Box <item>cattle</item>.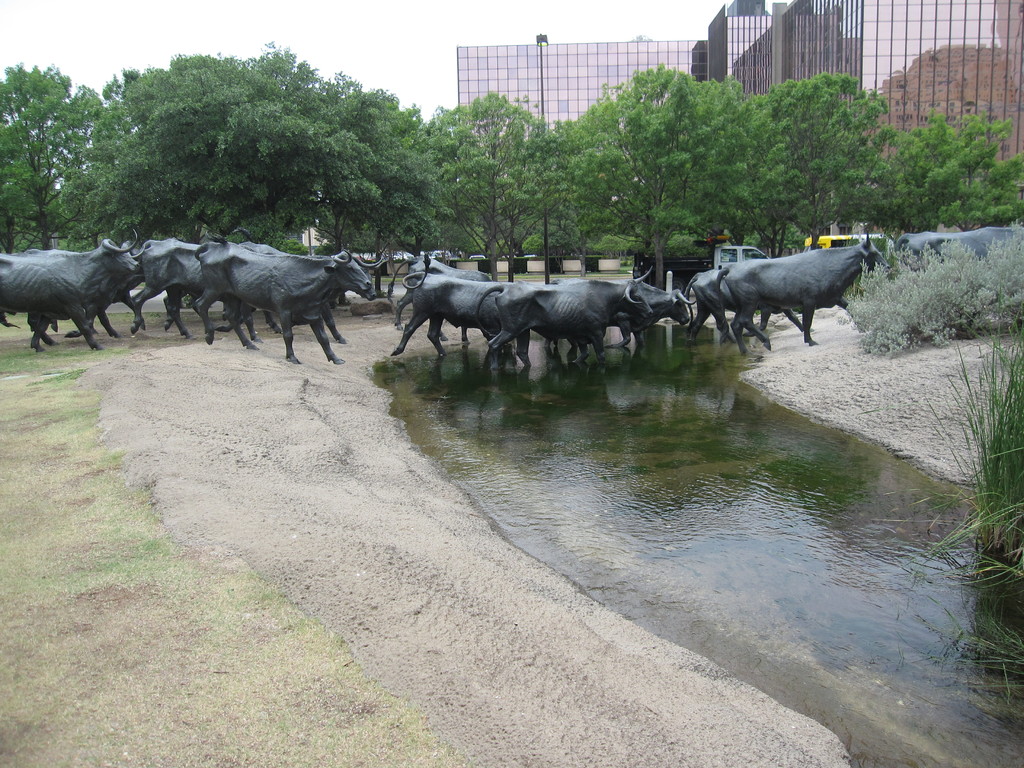
[left=549, top=285, right=697, bottom=347].
